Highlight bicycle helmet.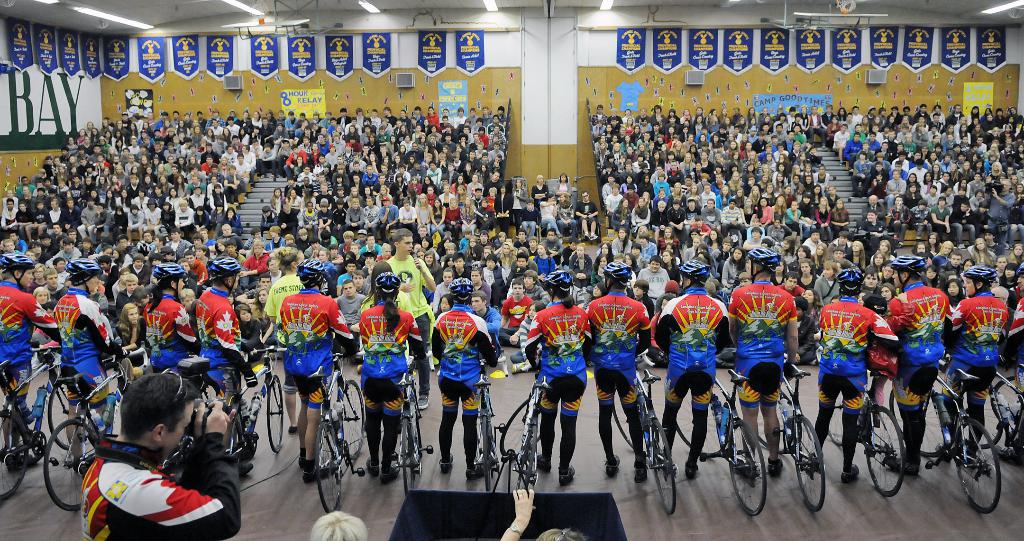
Highlighted region: [x1=150, y1=265, x2=182, y2=298].
